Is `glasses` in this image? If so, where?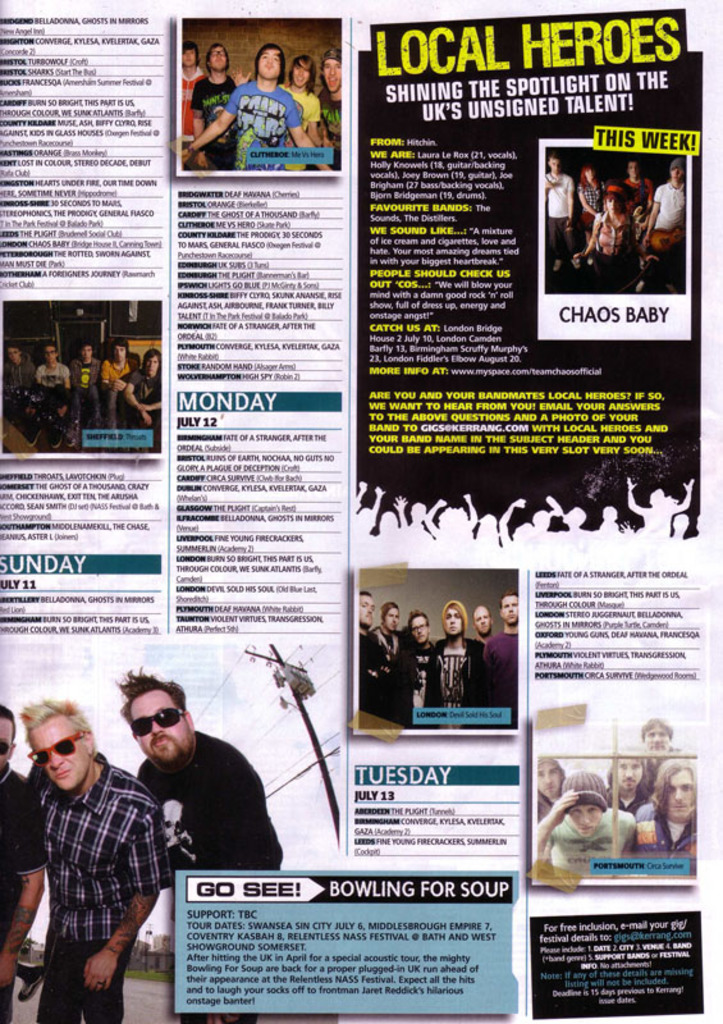
Yes, at 409:625:427:632.
